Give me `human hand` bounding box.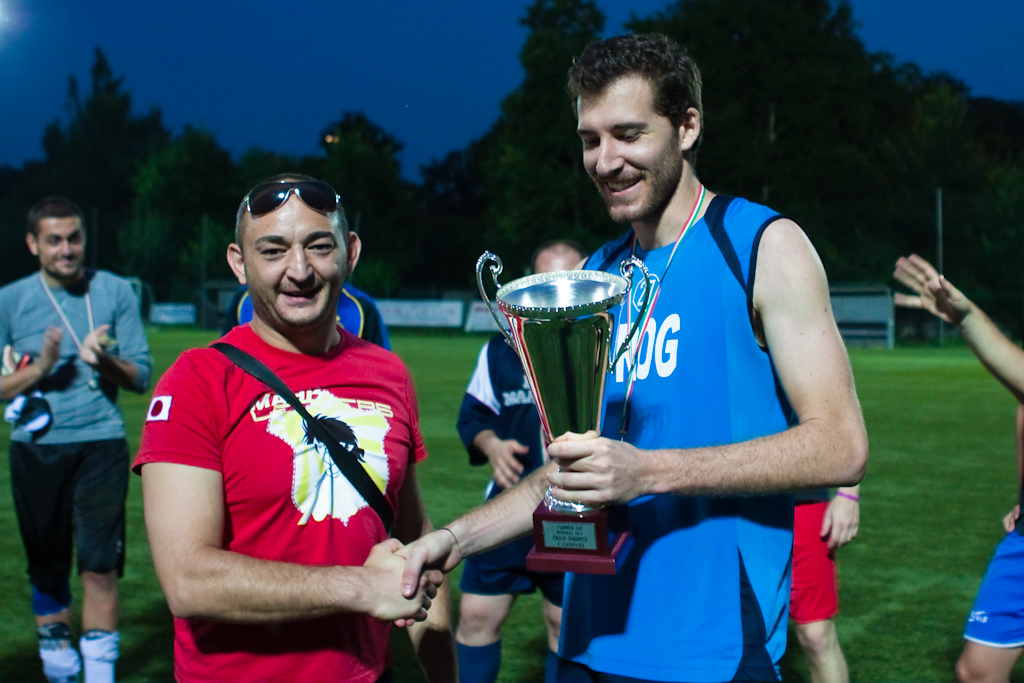
l=905, t=243, r=988, b=334.
